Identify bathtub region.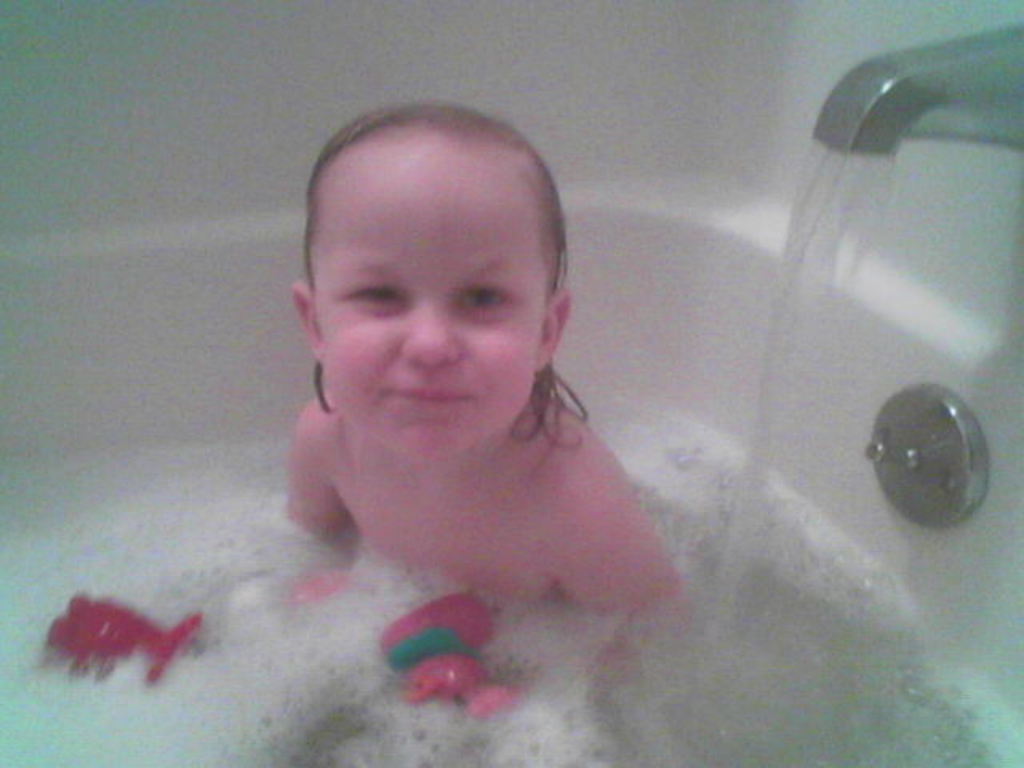
Region: <bbox>0, 24, 1022, 766</bbox>.
